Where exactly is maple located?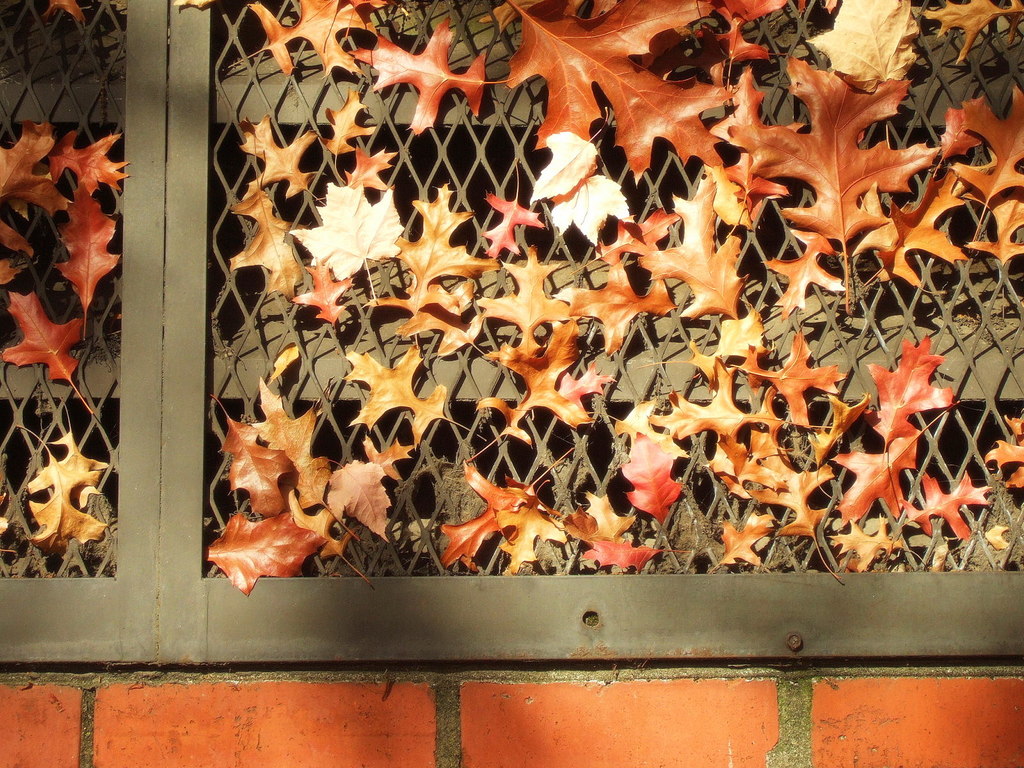
Its bounding box is bbox=[345, 16, 506, 135].
